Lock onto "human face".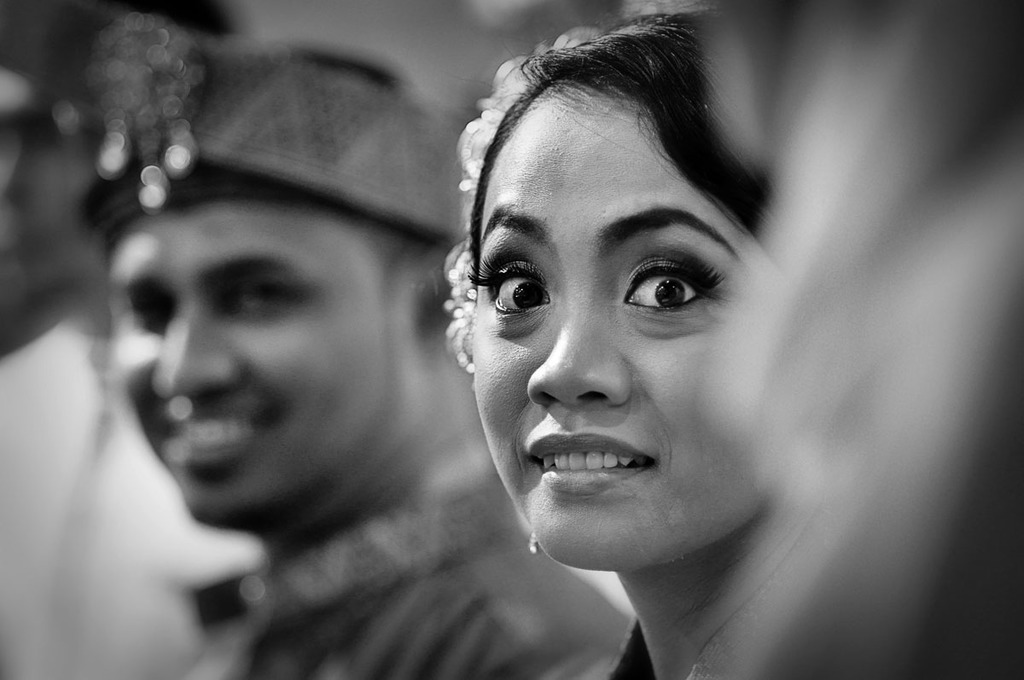
Locked: region(474, 64, 778, 578).
